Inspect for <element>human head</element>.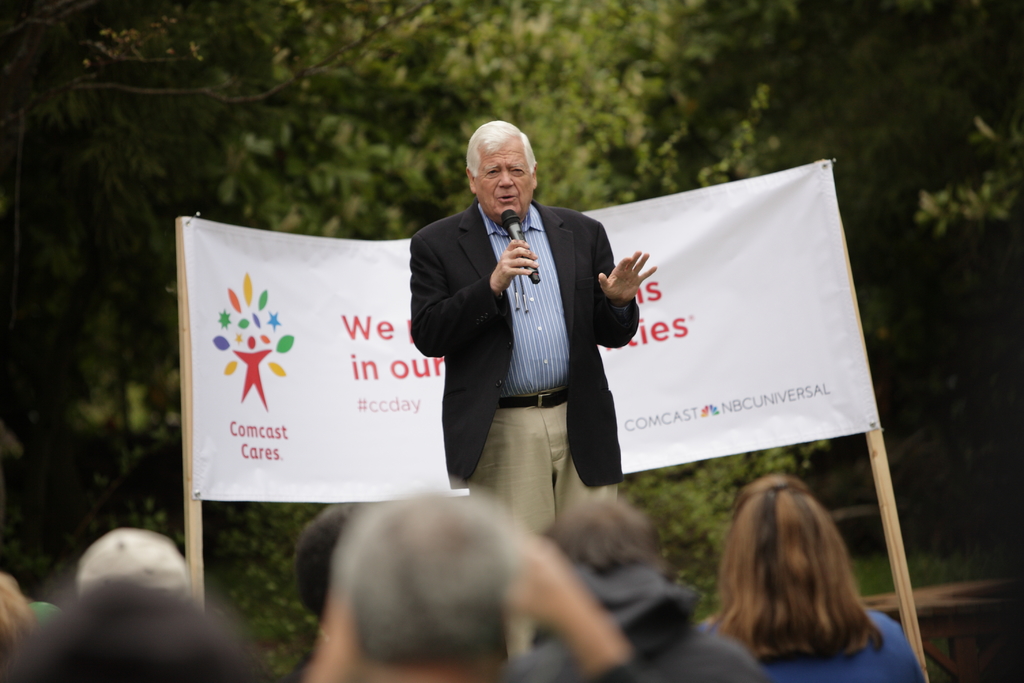
Inspection: <region>554, 493, 664, 576</region>.
